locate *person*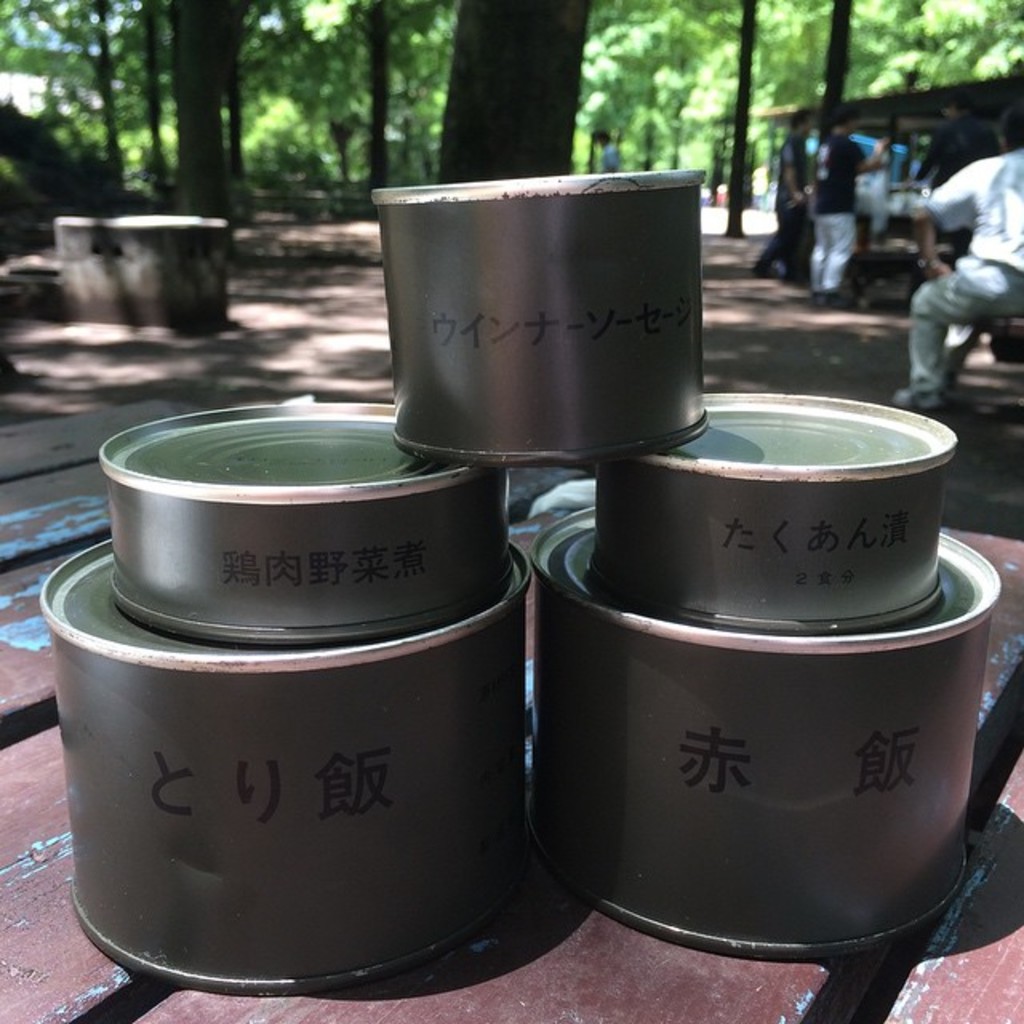
select_region(589, 122, 622, 170)
